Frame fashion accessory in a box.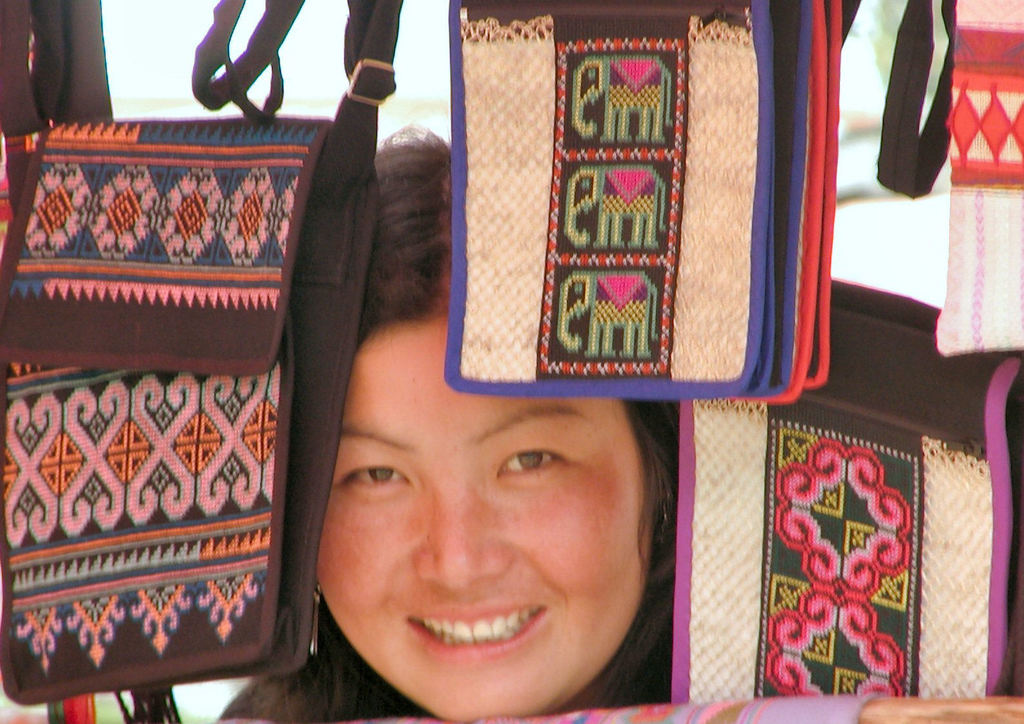
{"x1": 666, "y1": 270, "x2": 1023, "y2": 723}.
